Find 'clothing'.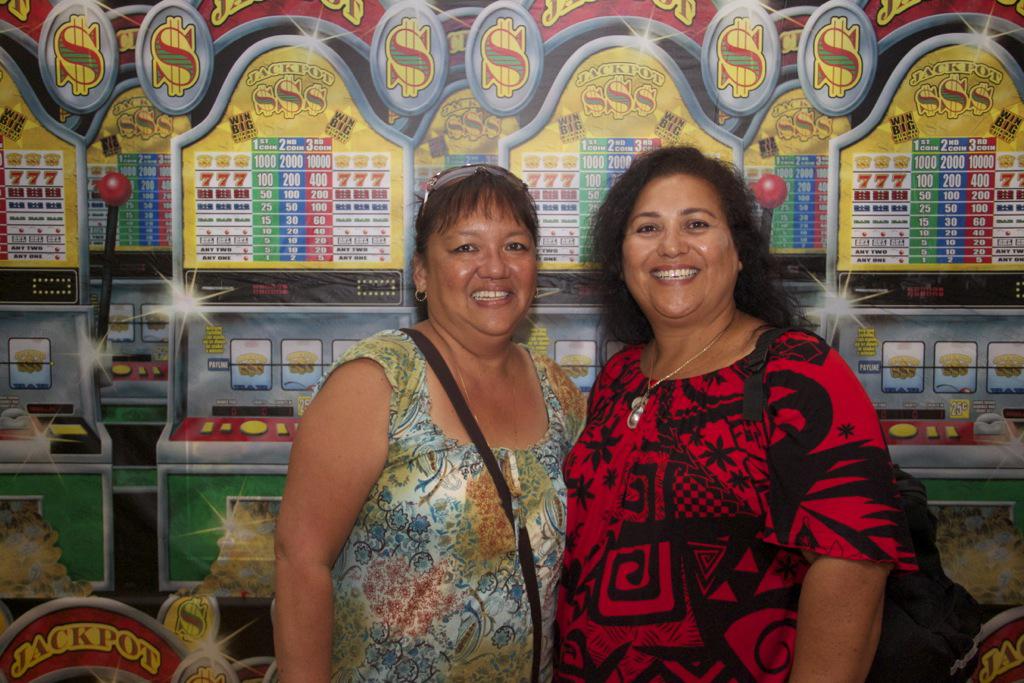
(left=332, top=327, right=594, bottom=682).
